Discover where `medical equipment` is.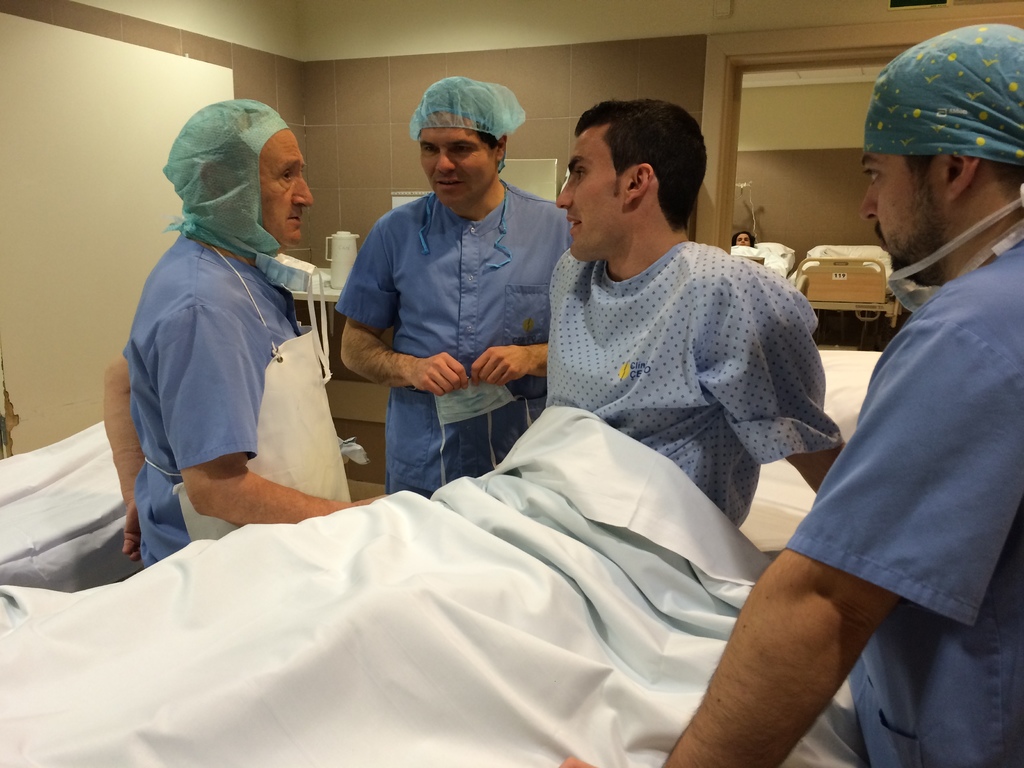
Discovered at <region>0, 421, 376, 595</region>.
